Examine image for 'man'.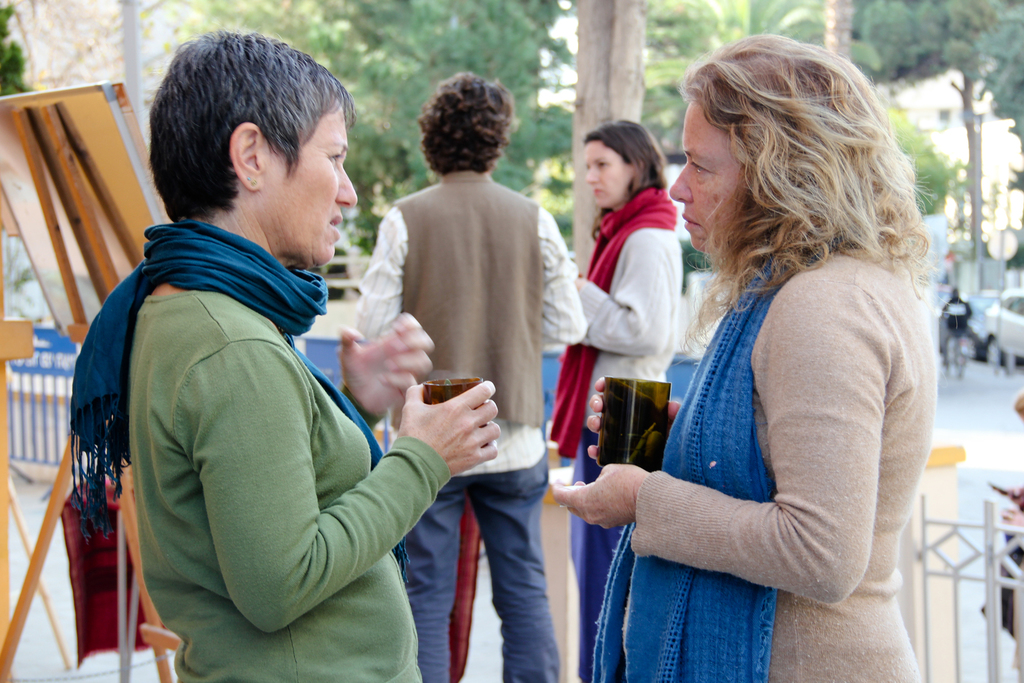
Examination result: rect(350, 81, 586, 682).
